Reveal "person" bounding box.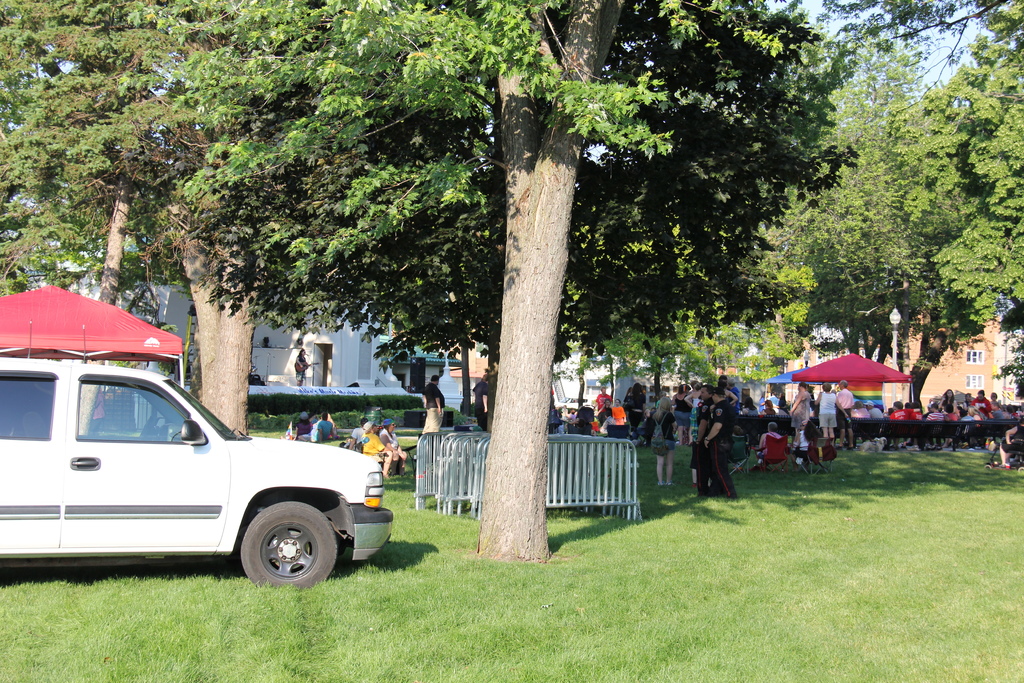
Revealed: crop(286, 413, 314, 440).
